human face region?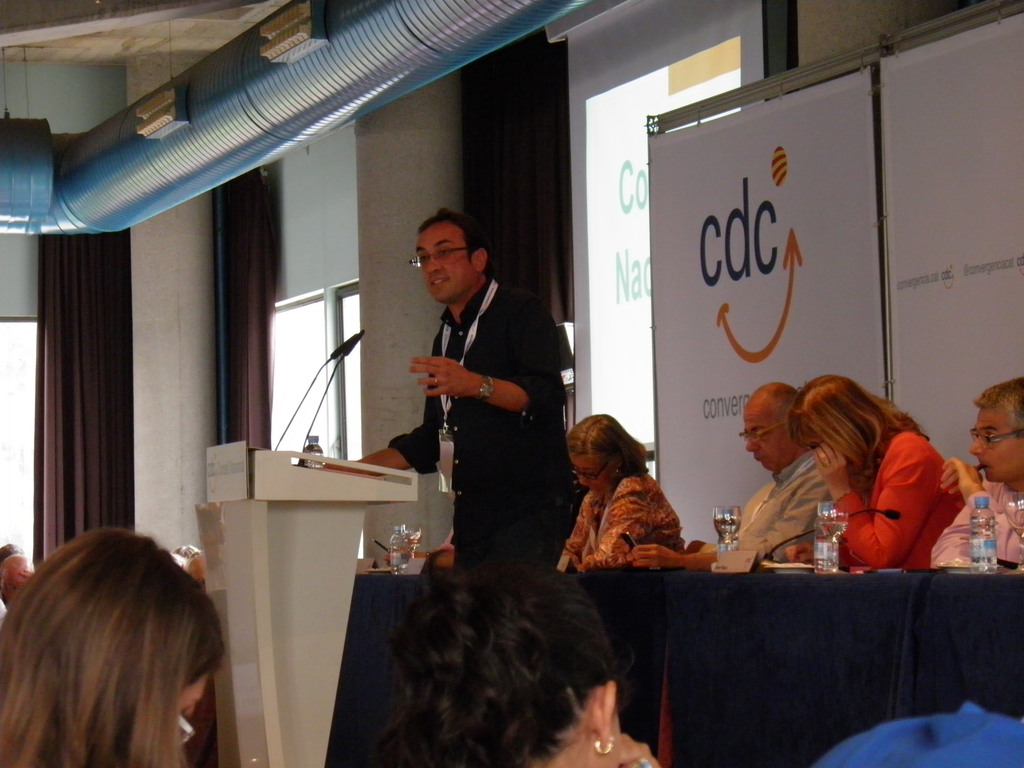
x1=570 y1=452 x2=623 y2=494
